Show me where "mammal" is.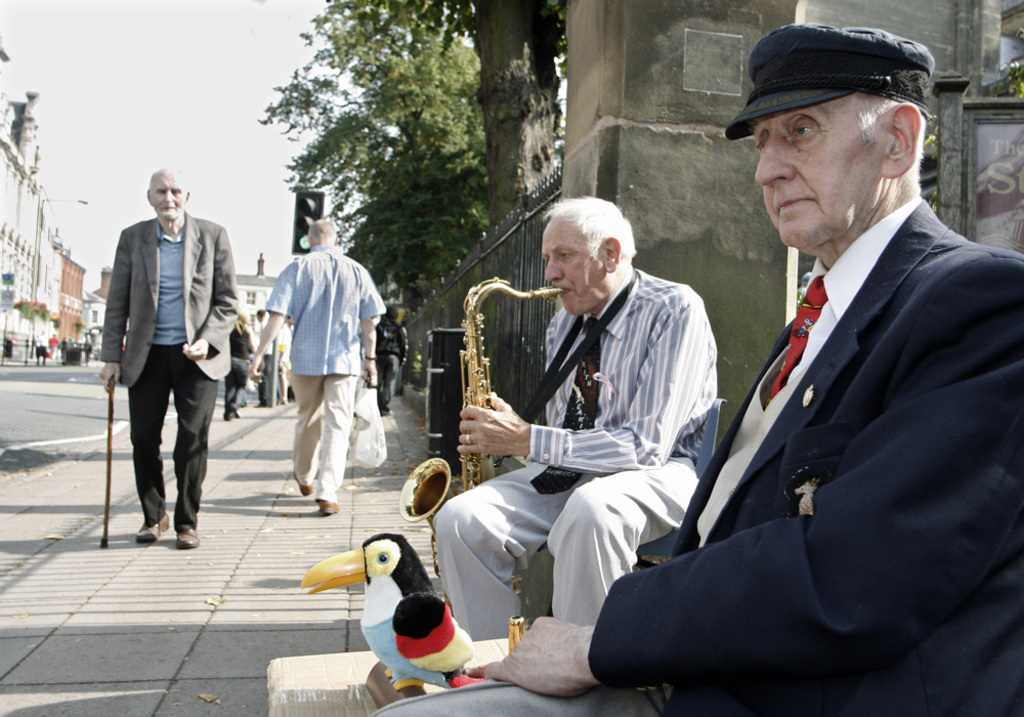
"mammal" is at (x1=255, y1=307, x2=269, y2=403).
